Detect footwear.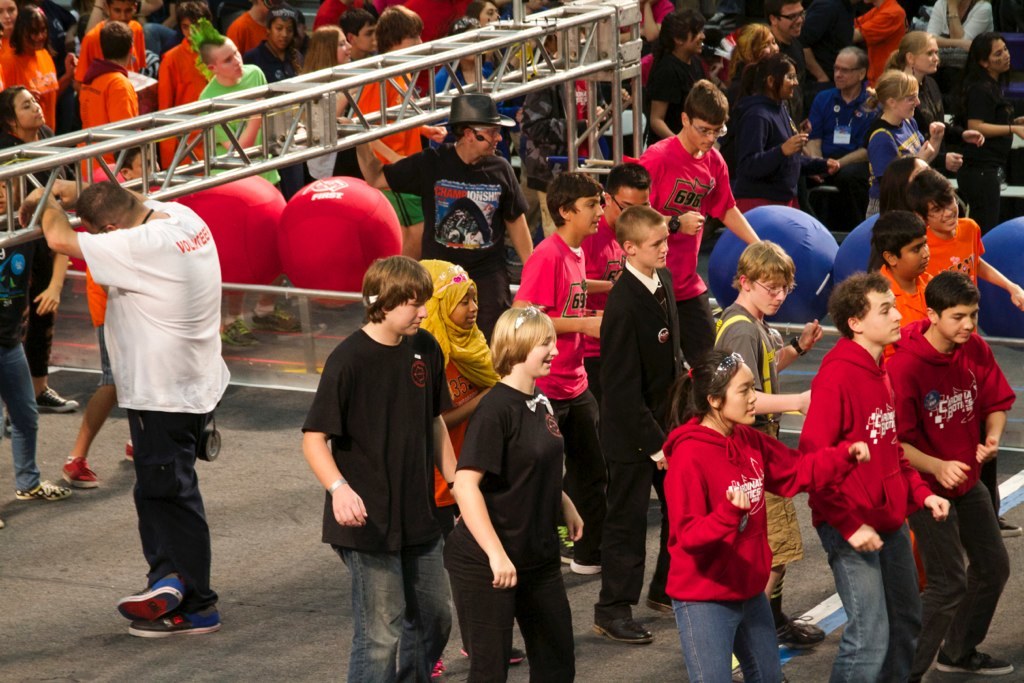
Detected at box(588, 608, 660, 649).
